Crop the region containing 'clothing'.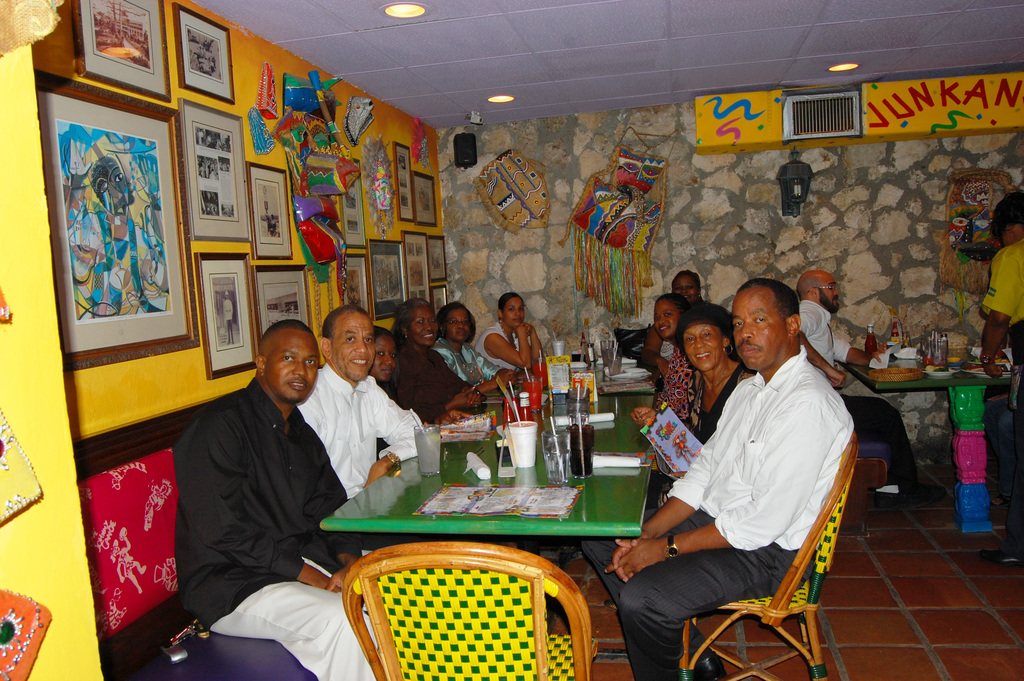
Crop region: bbox=[301, 334, 433, 516].
